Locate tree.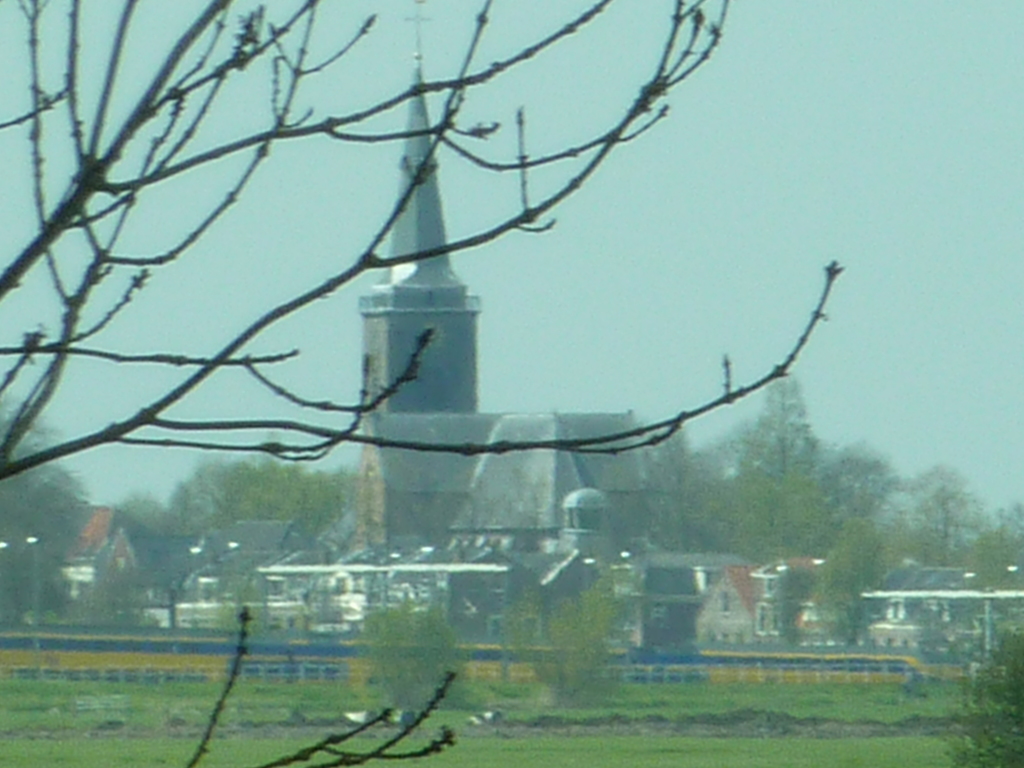
Bounding box: bbox=[815, 509, 901, 647].
